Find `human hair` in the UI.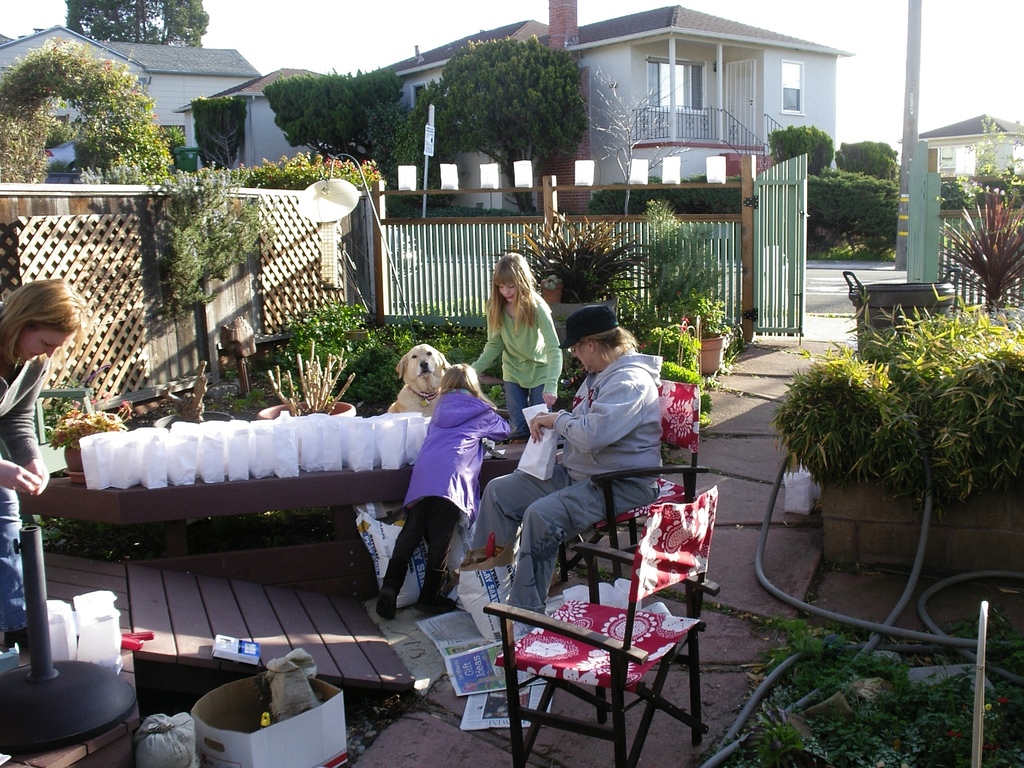
UI element at {"x1": 484, "y1": 247, "x2": 541, "y2": 346}.
